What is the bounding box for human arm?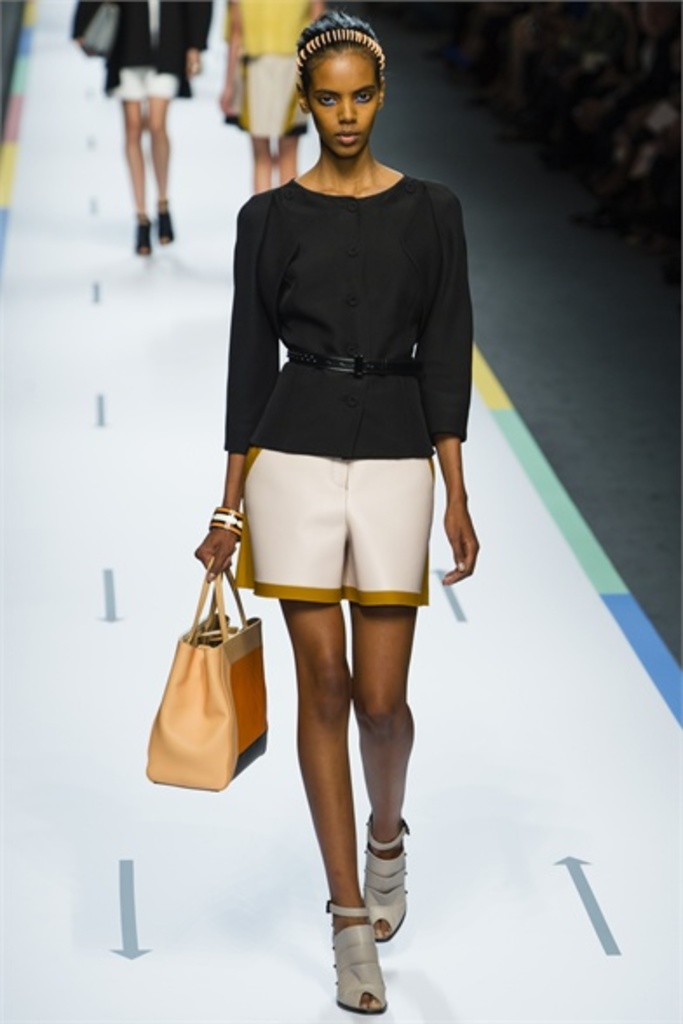
312/0/326/16.
